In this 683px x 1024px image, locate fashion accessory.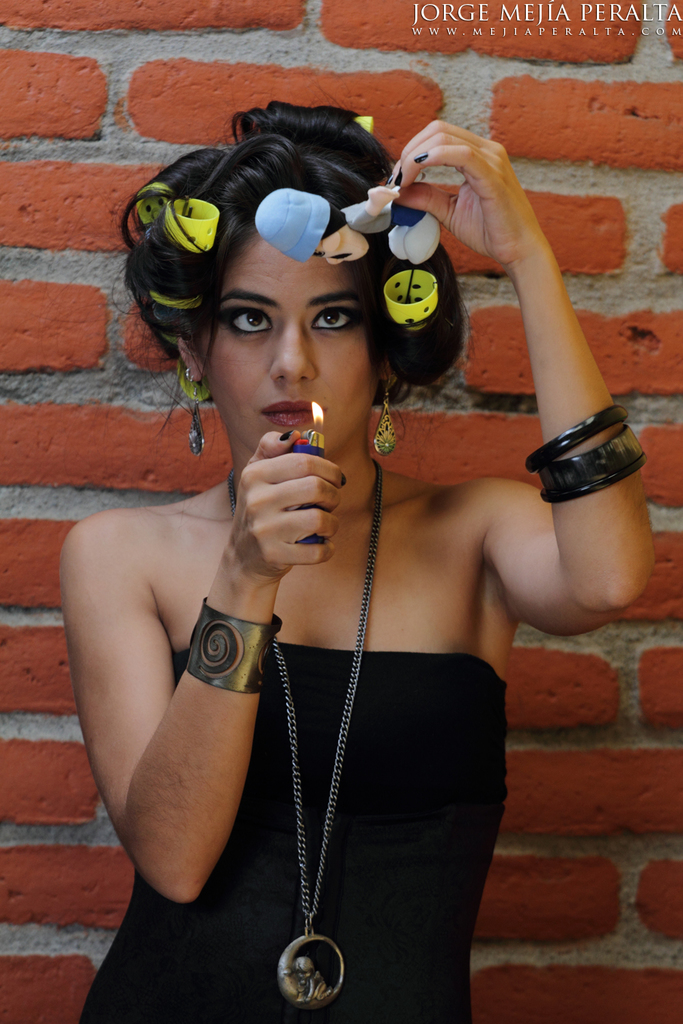
Bounding box: [x1=281, y1=431, x2=296, y2=441].
